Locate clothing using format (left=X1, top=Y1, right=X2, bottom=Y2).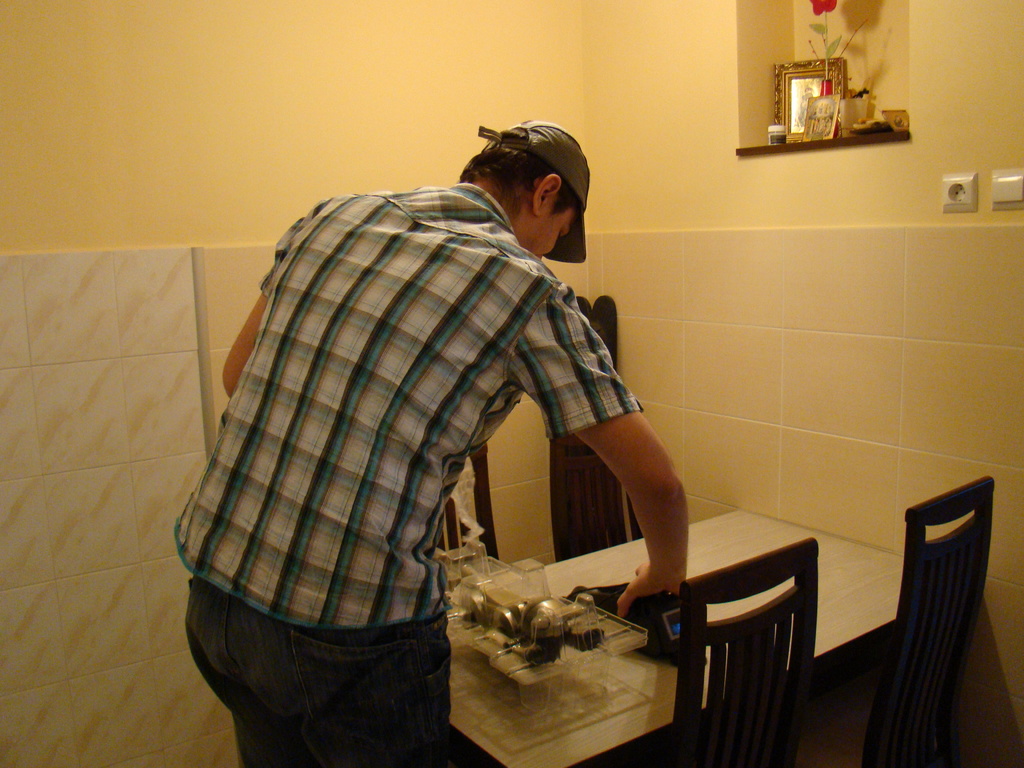
(left=148, top=172, right=650, bottom=767).
